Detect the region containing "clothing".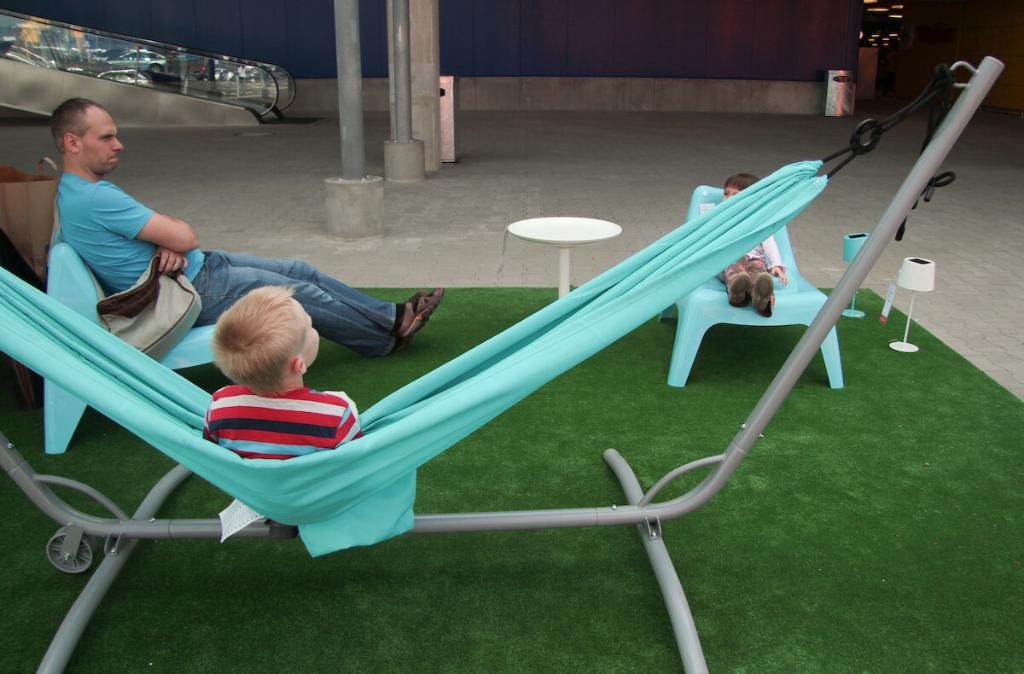
crop(190, 244, 402, 347).
